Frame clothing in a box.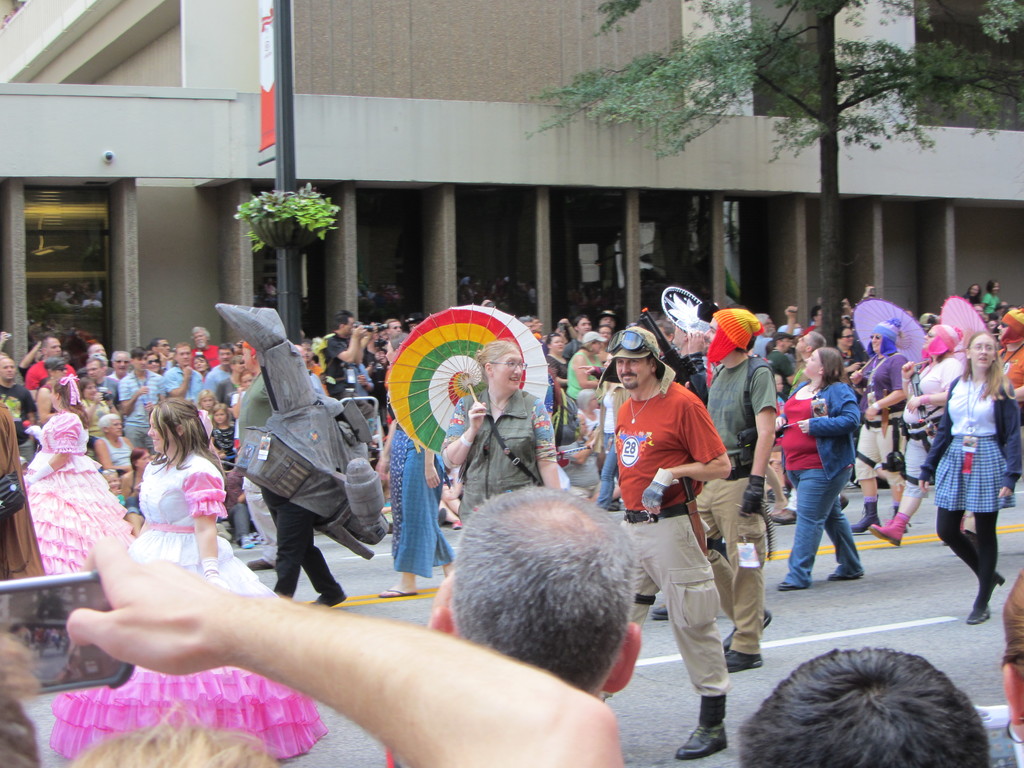
900:352:970:498.
